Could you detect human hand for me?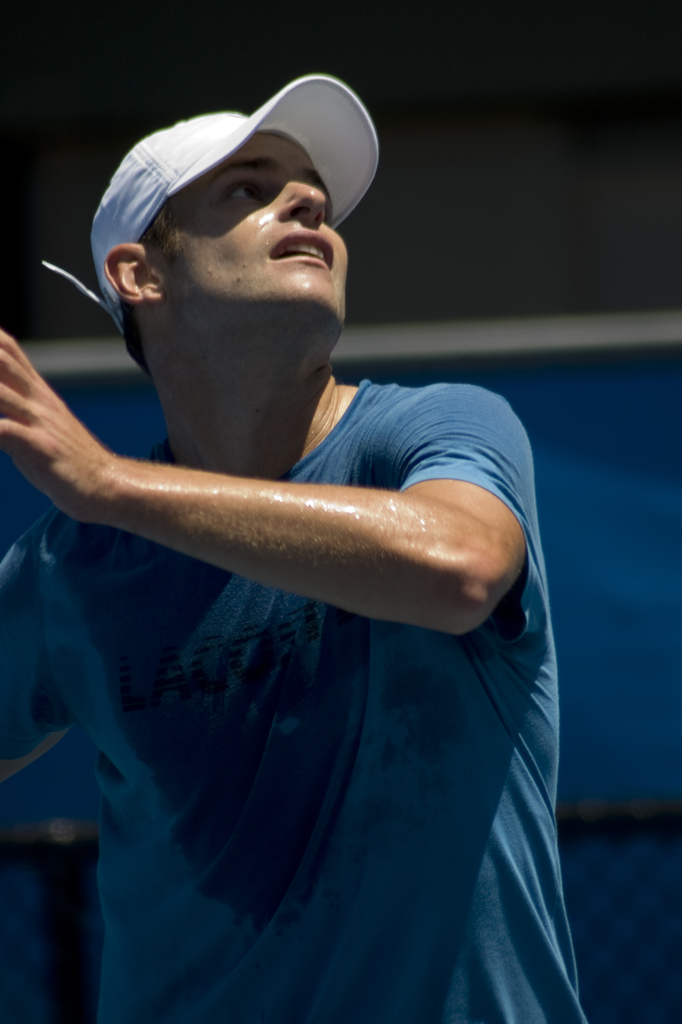
Detection result: bbox=[3, 325, 143, 526].
